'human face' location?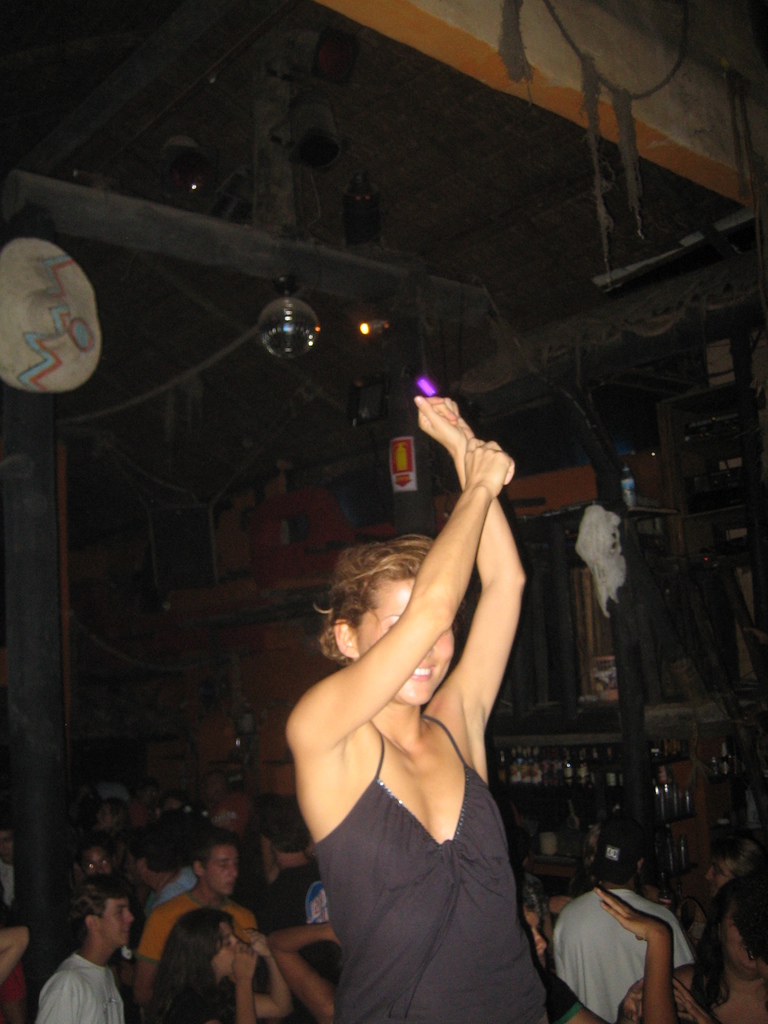
[100, 895, 132, 949]
